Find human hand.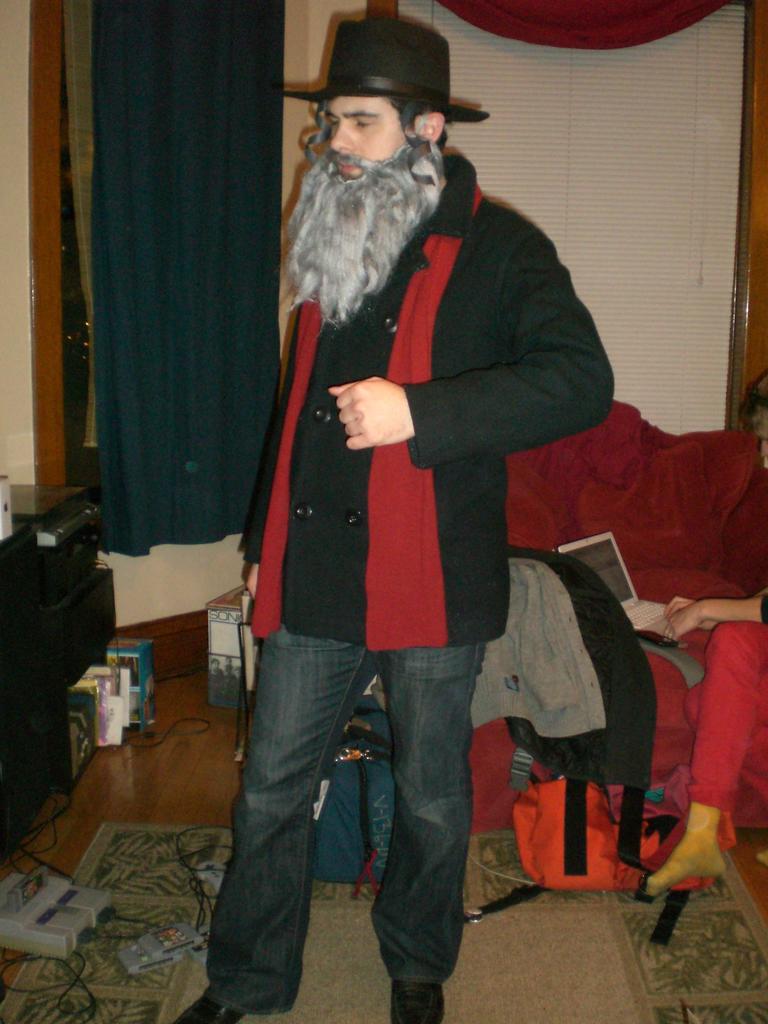
bbox(335, 358, 423, 449).
